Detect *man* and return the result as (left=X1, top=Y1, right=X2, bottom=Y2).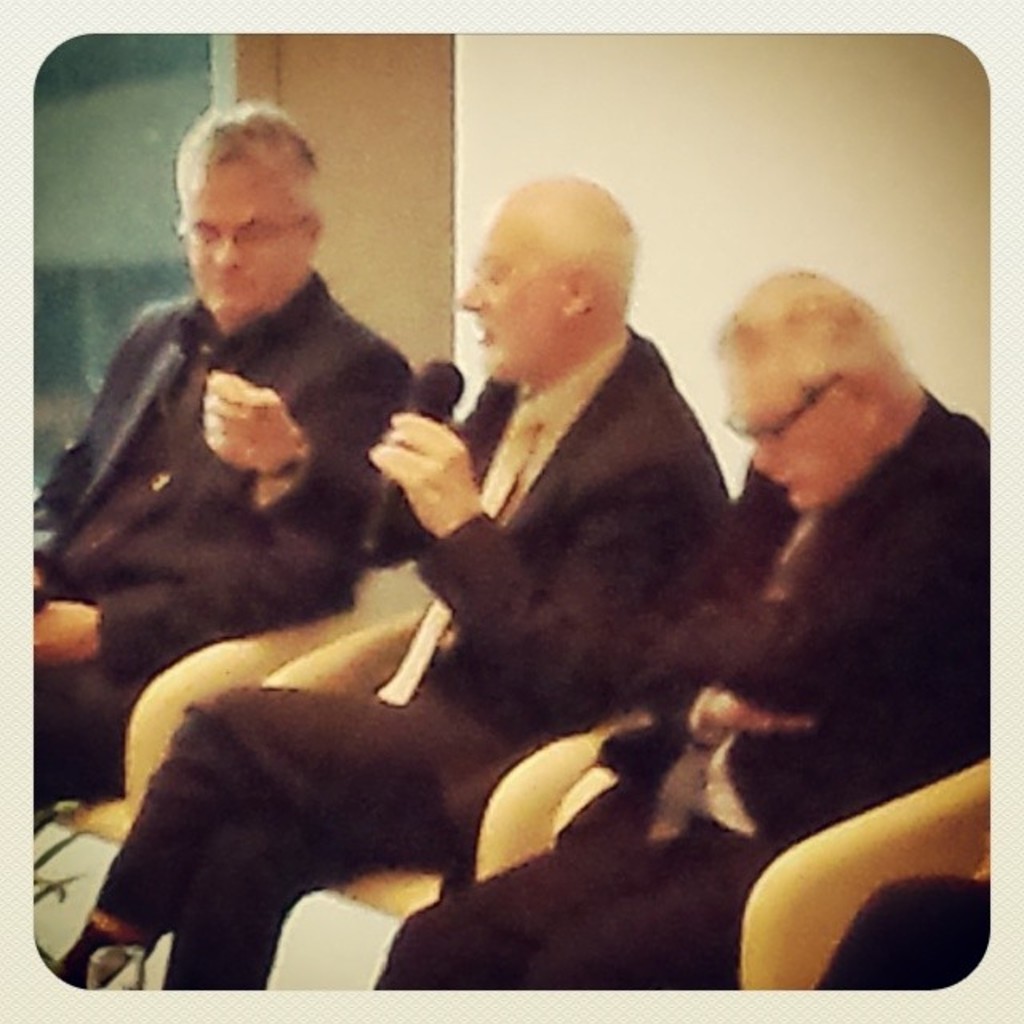
(left=42, top=163, right=741, bottom=992).
